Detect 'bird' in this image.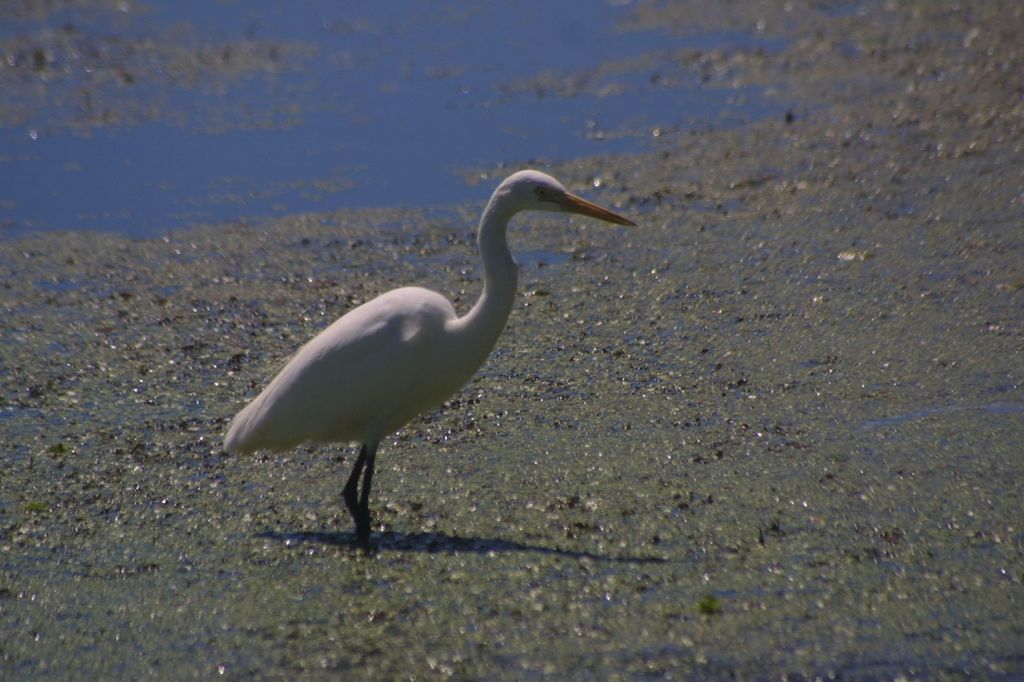
Detection: x1=225 y1=161 x2=638 y2=552.
